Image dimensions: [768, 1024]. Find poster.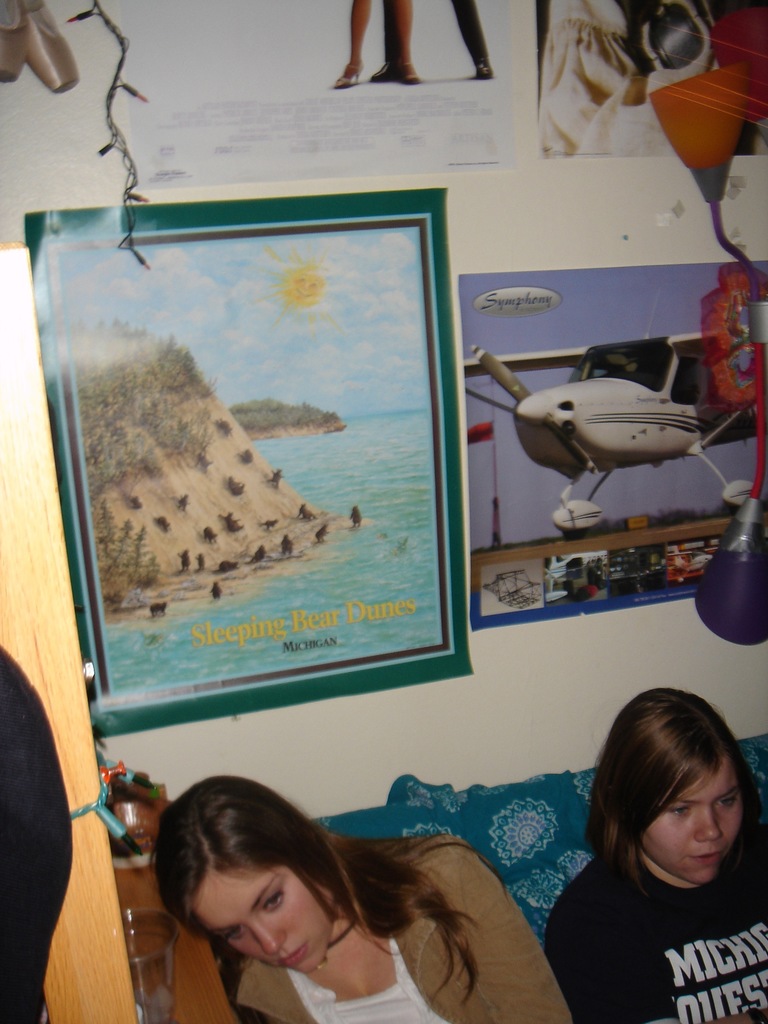
box(458, 259, 767, 634).
